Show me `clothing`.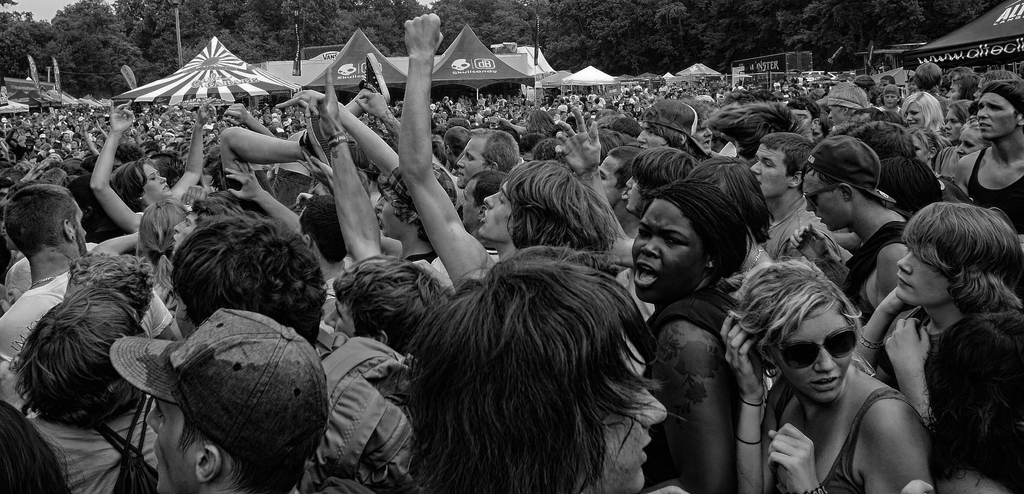
`clothing` is here: bbox=(429, 250, 501, 289).
